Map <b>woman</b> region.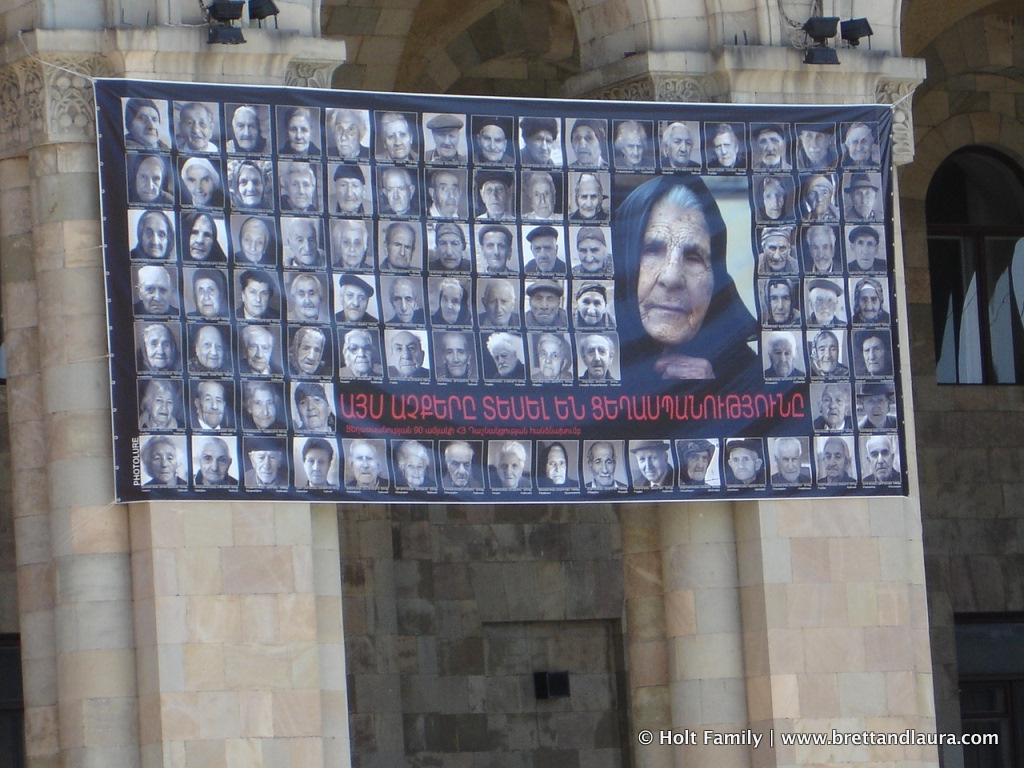
Mapped to left=232, top=220, right=277, bottom=264.
